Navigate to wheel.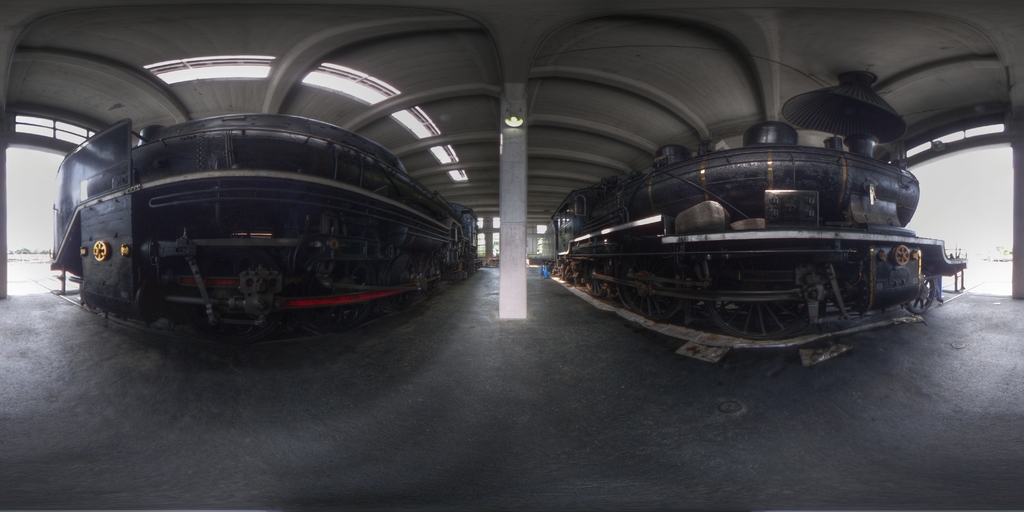
Navigation target: [432, 249, 451, 284].
